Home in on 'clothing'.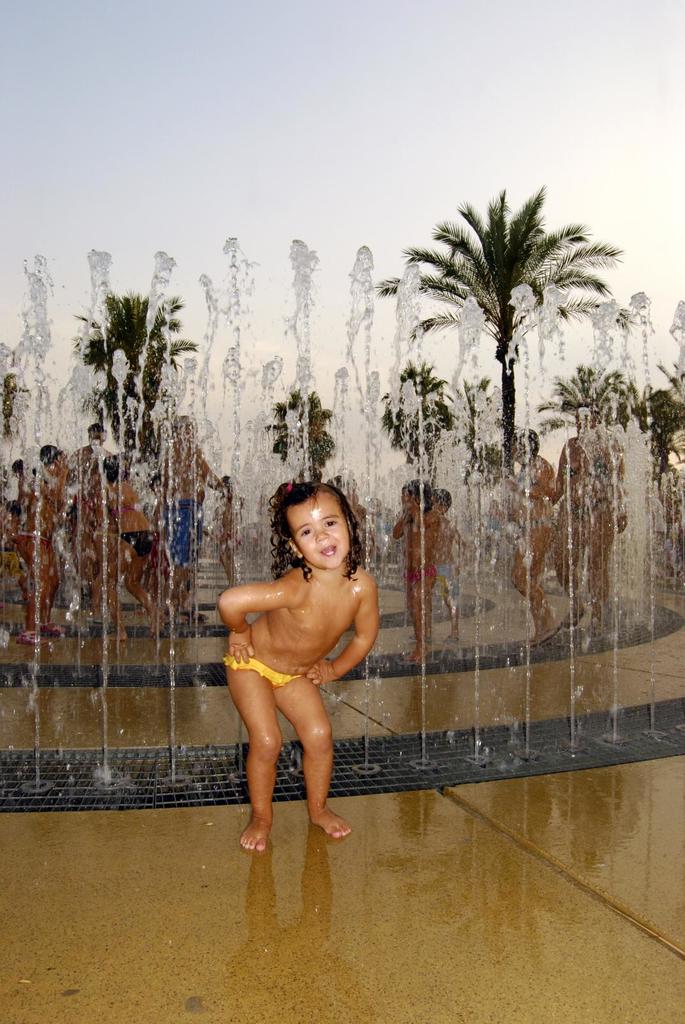
Homed in at x1=514 y1=471 x2=539 y2=489.
